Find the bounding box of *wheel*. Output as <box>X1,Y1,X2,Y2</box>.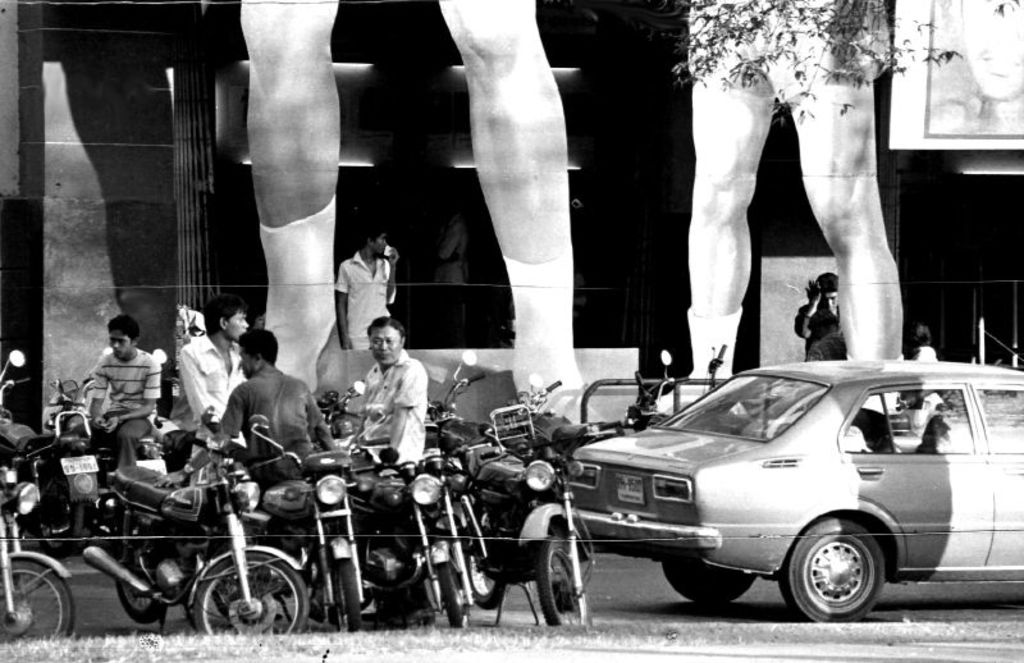
<box>659,563,758,605</box>.
